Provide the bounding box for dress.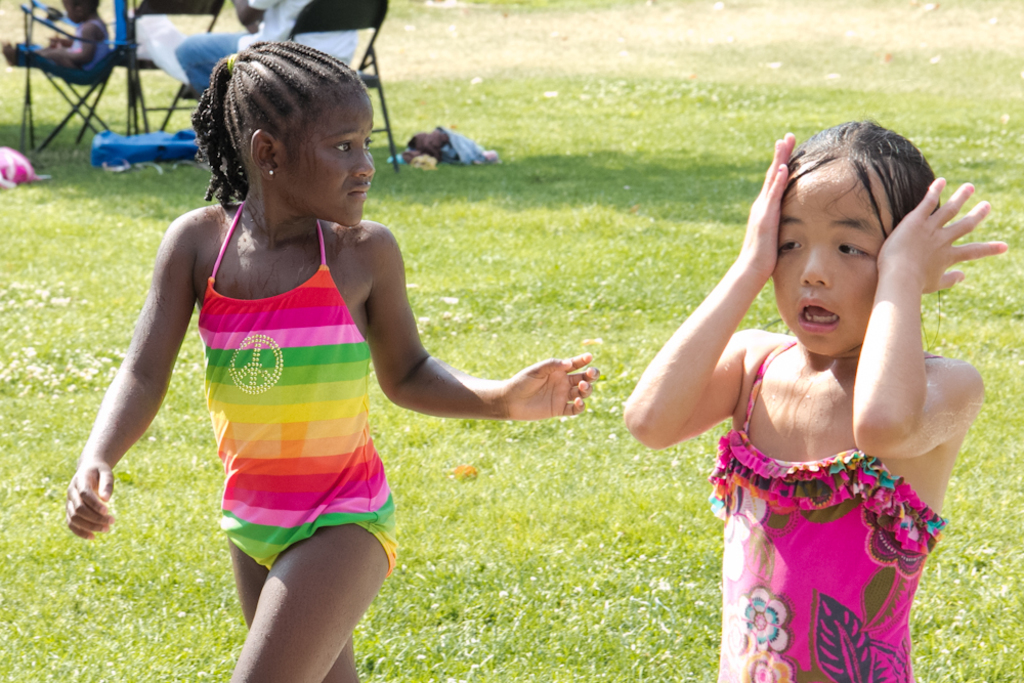
196,204,399,573.
